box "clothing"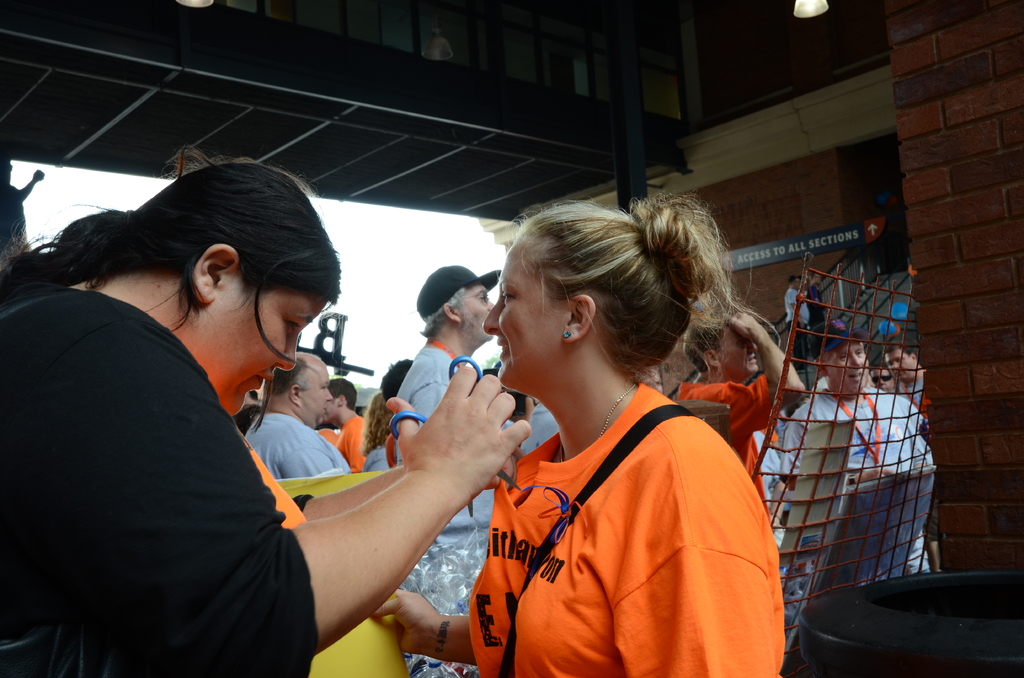
(x1=340, y1=421, x2=364, y2=470)
